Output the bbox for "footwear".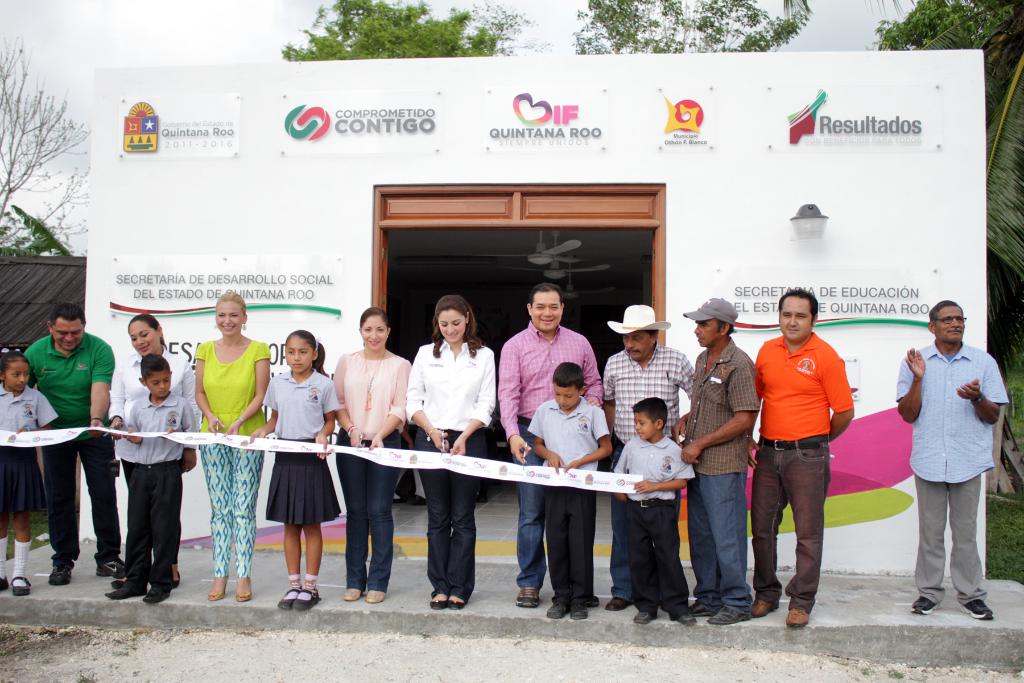
912:595:938:612.
